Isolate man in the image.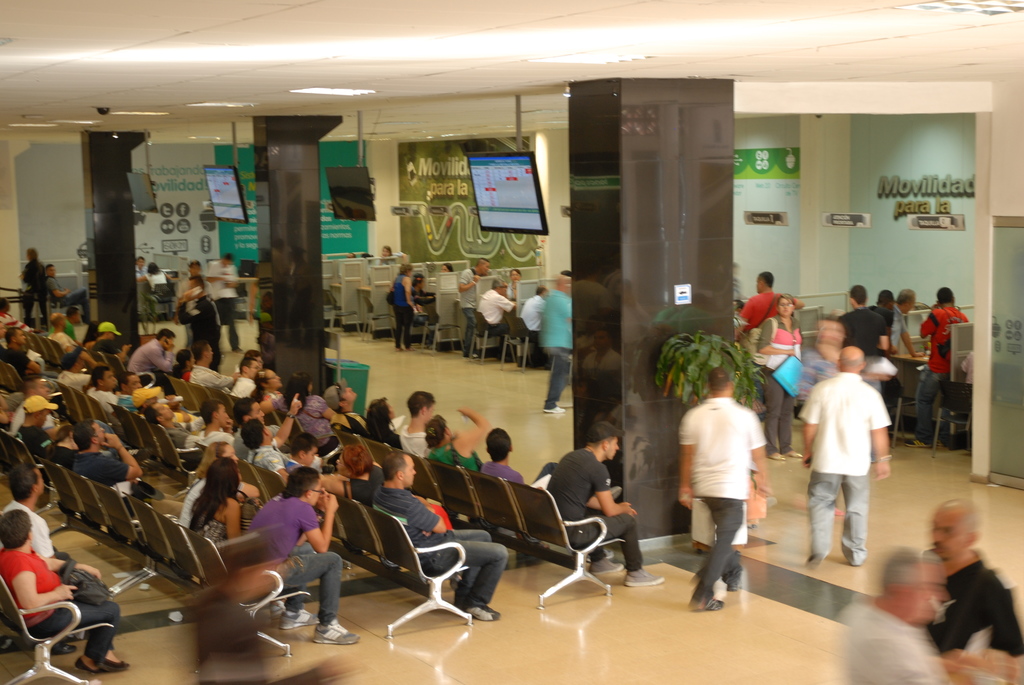
Isolated region: box=[122, 324, 180, 390].
